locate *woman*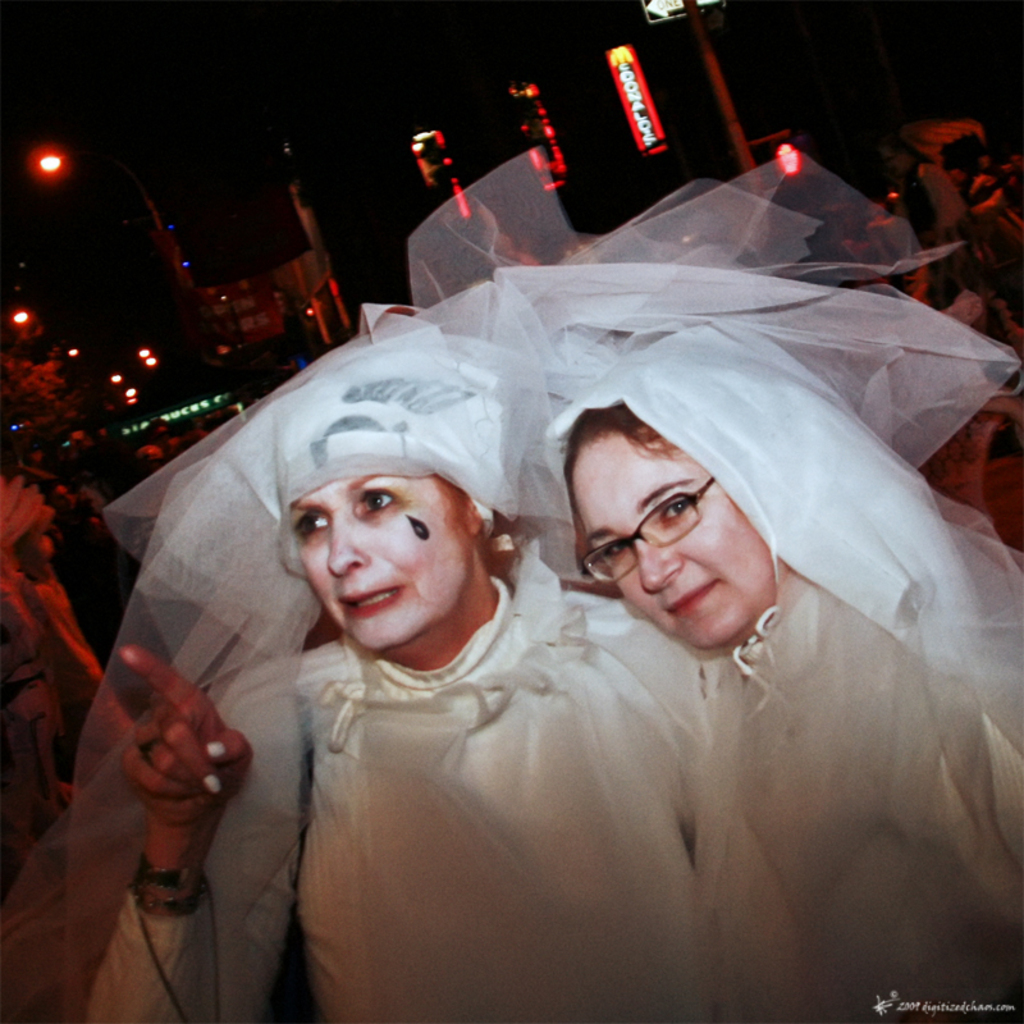
detection(568, 275, 1023, 1018)
